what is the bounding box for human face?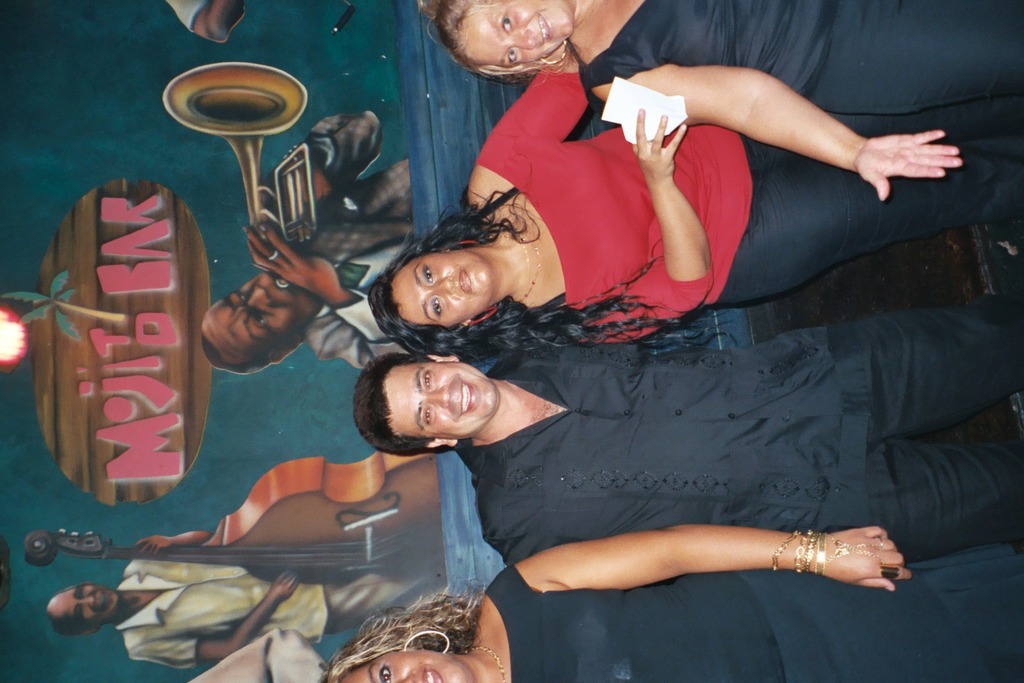
crop(454, 0, 577, 69).
